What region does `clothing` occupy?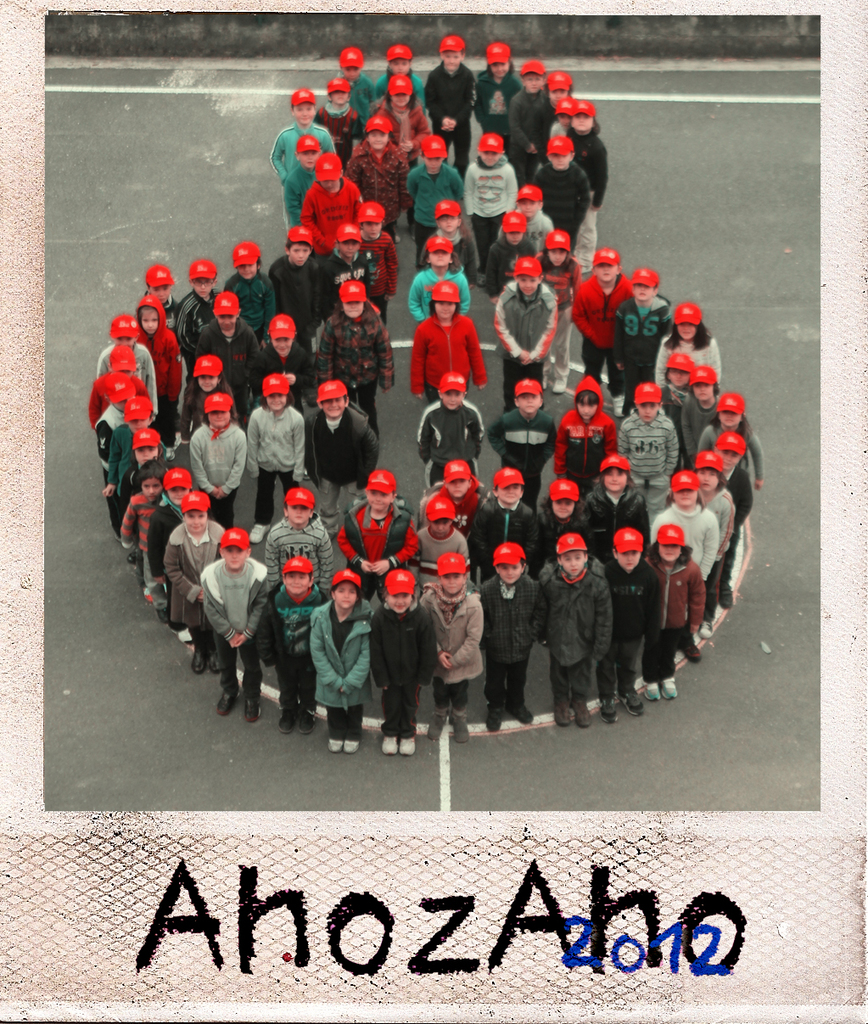
[left=375, top=102, right=426, bottom=158].
